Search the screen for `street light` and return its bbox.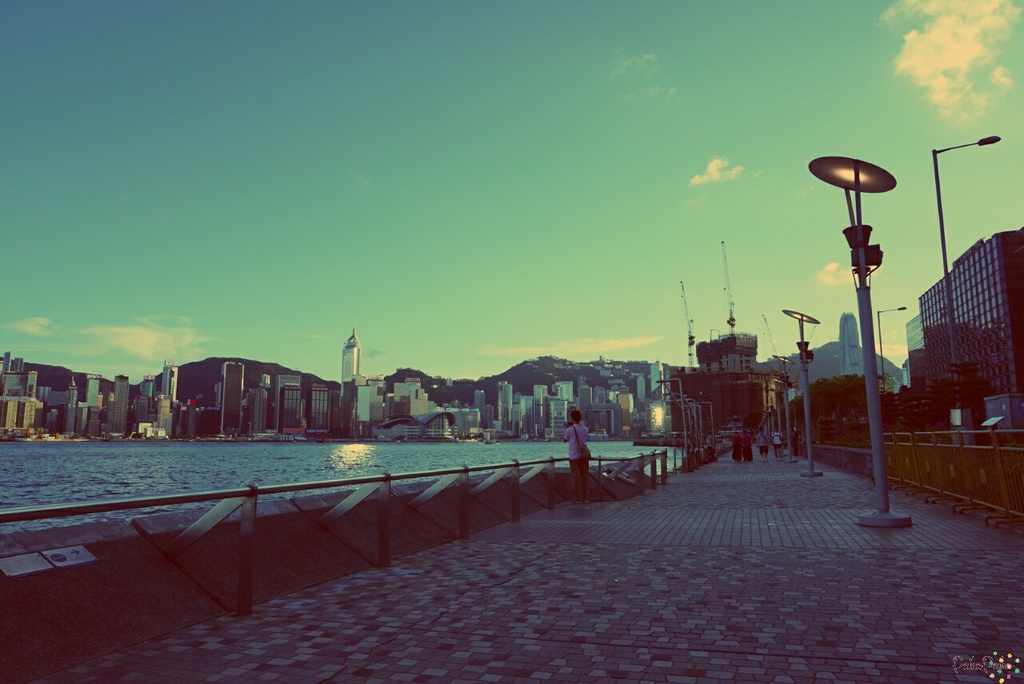
Found: left=814, top=102, right=906, bottom=494.
